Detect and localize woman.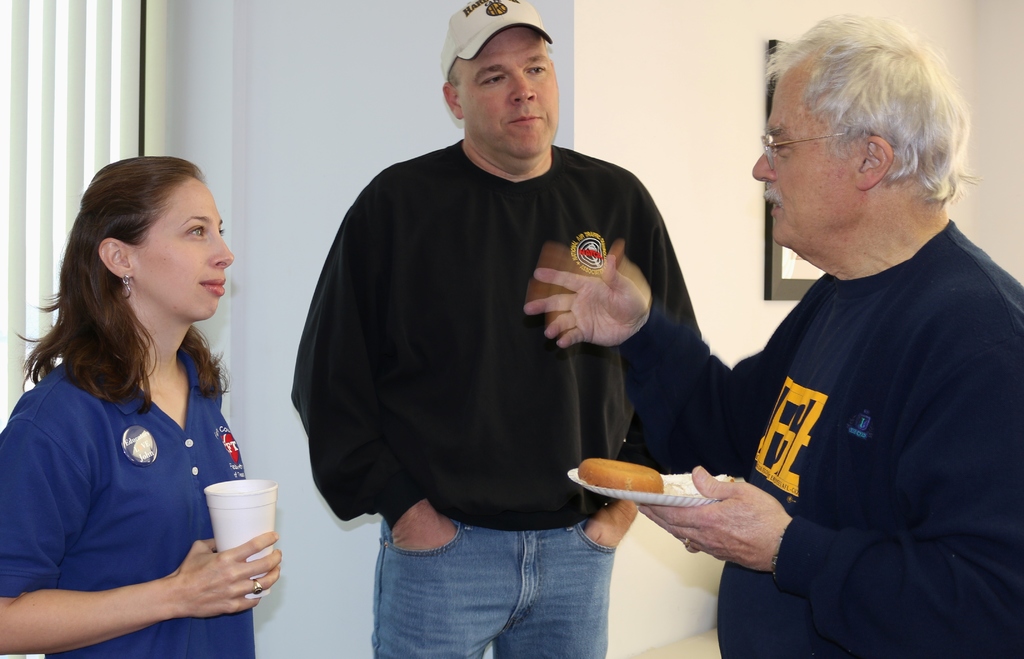
Localized at (x1=0, y1=151, x2=280, y2=658).
